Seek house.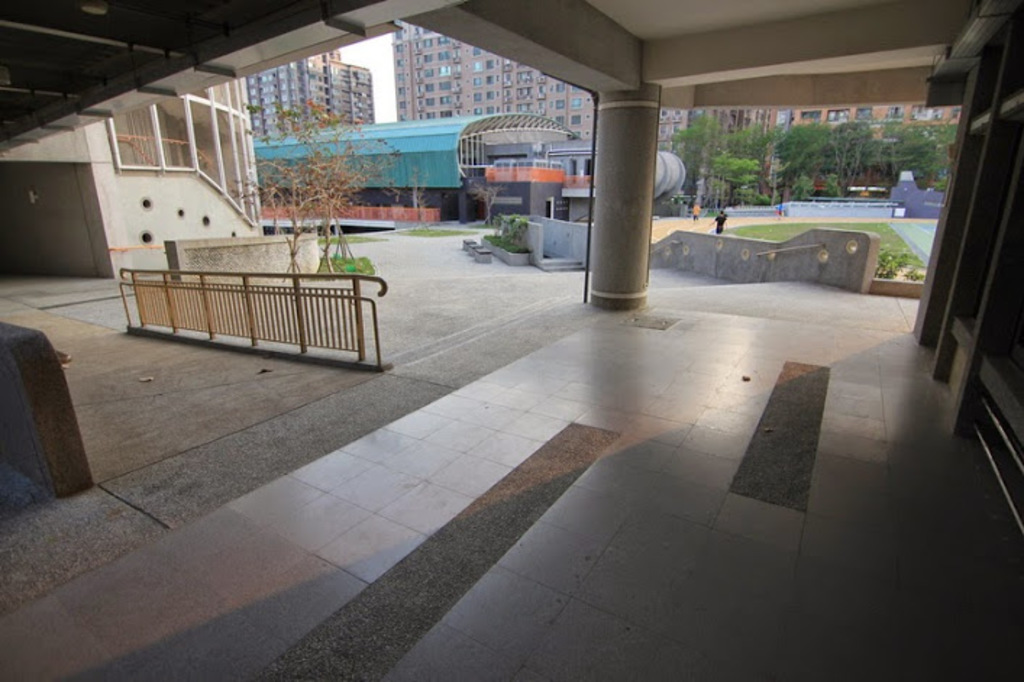
rect(752, 98, 954, 197).
